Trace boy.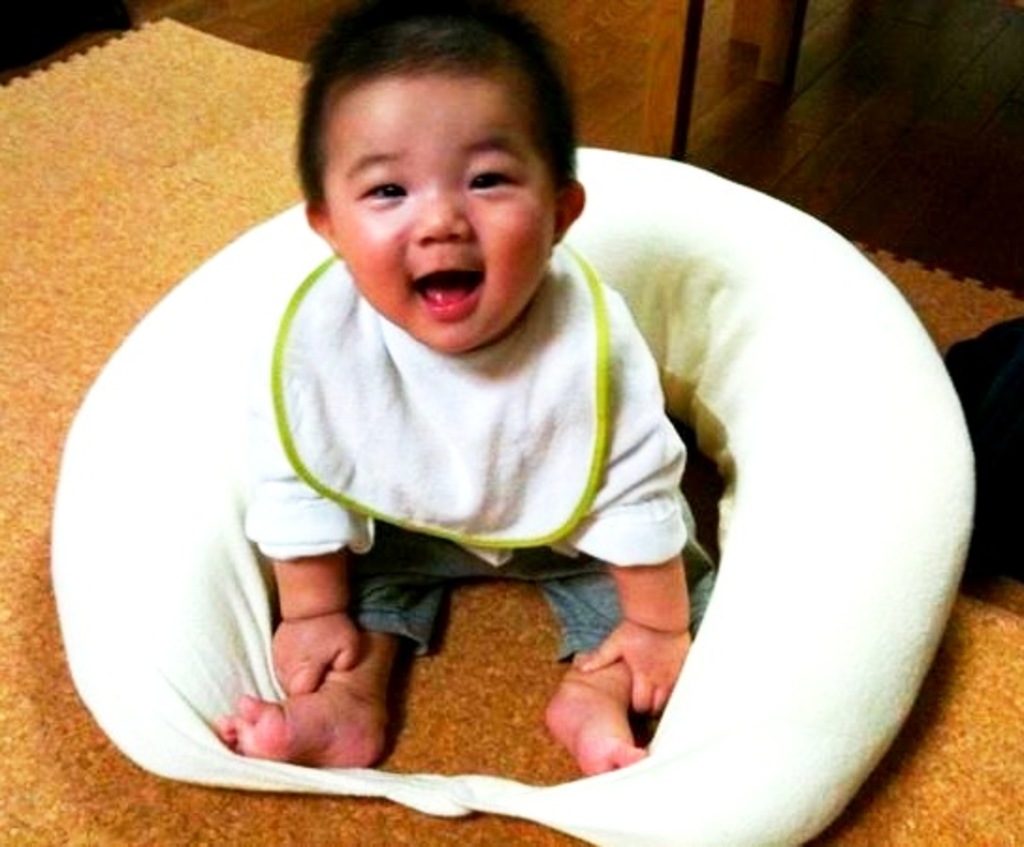
Traced to bbox=[181, 0, 712, 764].
